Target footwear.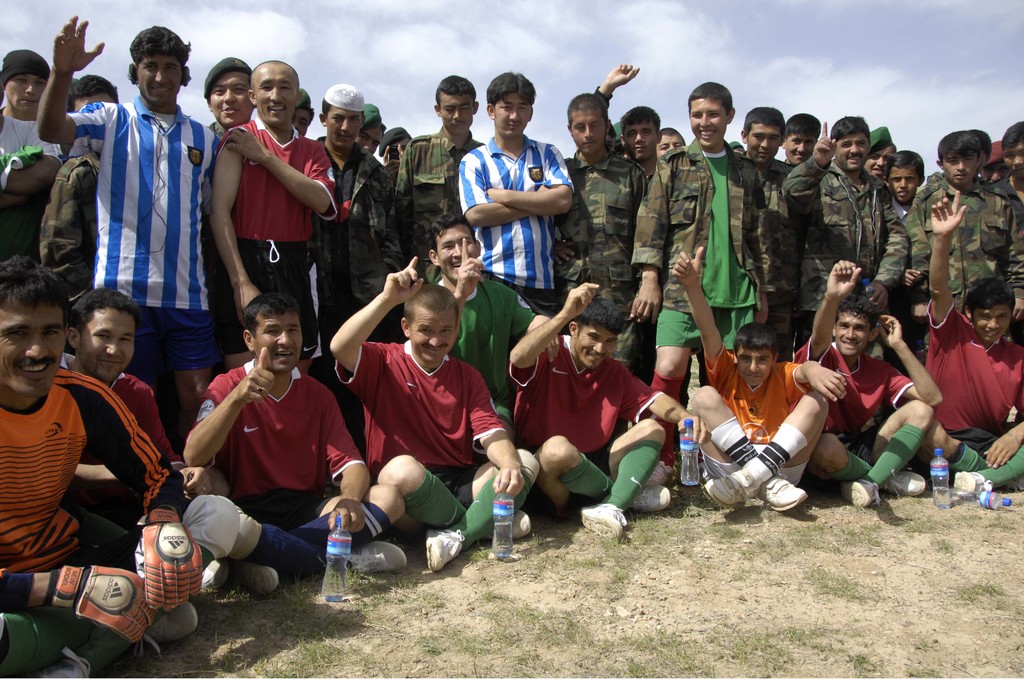
Target region: (703, 469, 760, 512).
